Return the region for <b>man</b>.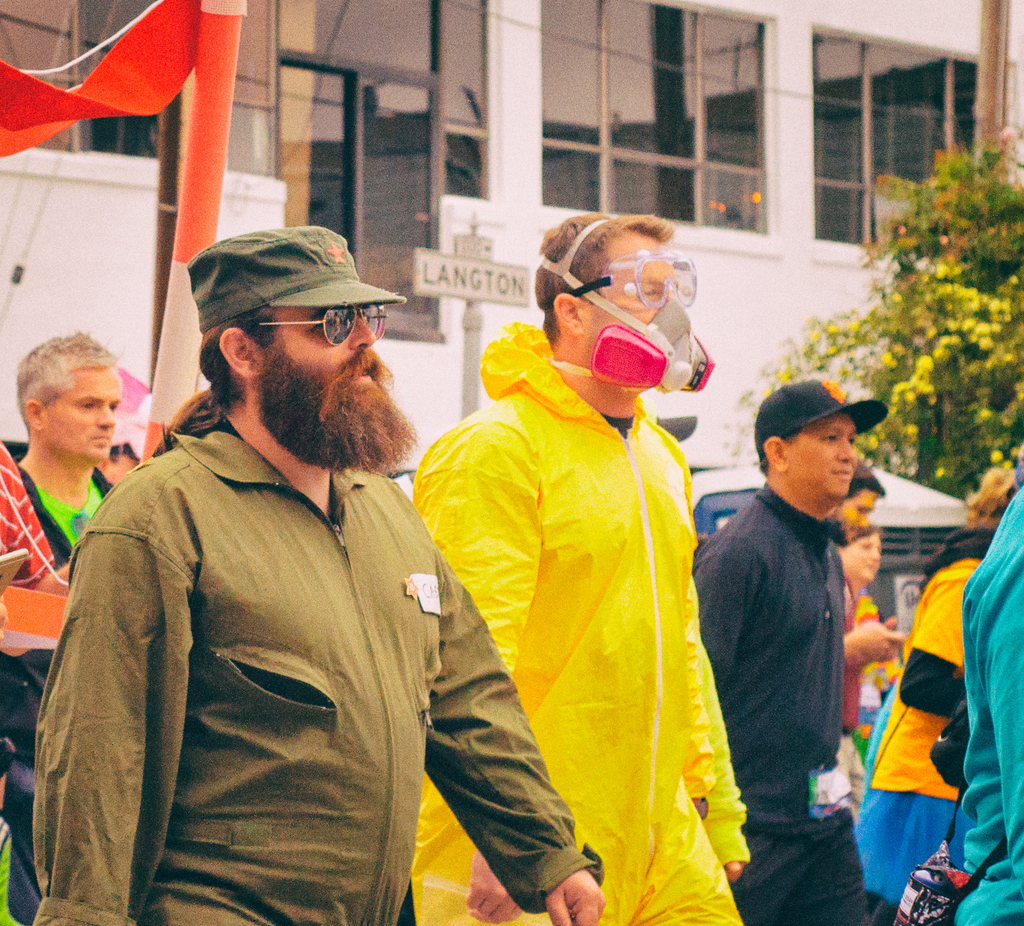
BBox(52, 215, 531, 913).
